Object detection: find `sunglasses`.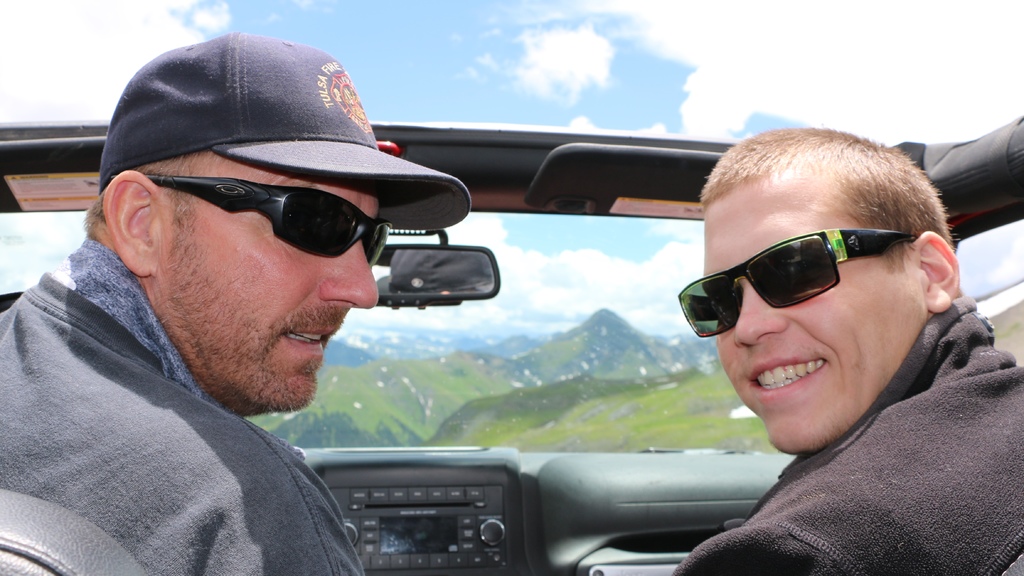
select_region(109, 173, 399, 269).
